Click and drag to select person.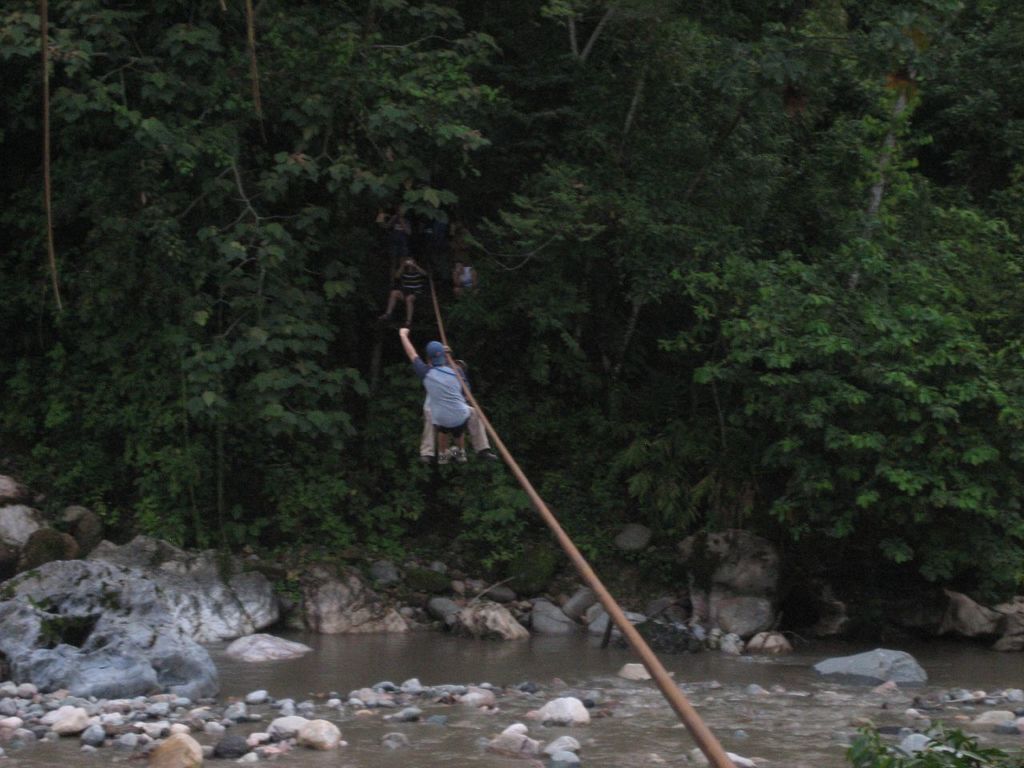
Selection: bbox=(450, 257, 485, 309).
